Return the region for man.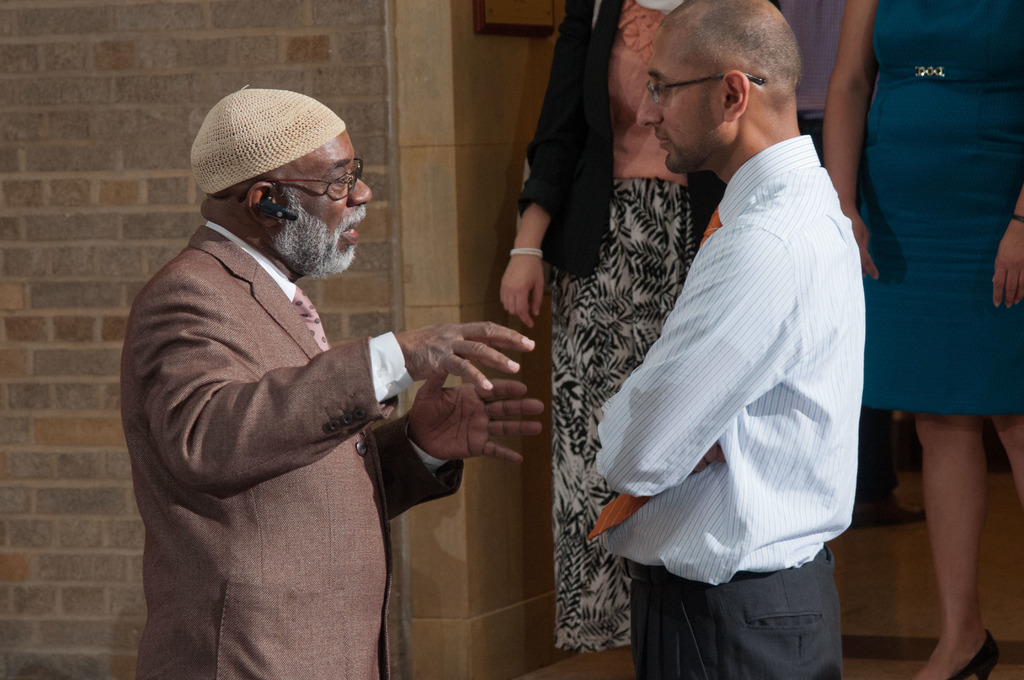
{"left": 593, "top": 0, "right": 868, "bottom": 679}.
